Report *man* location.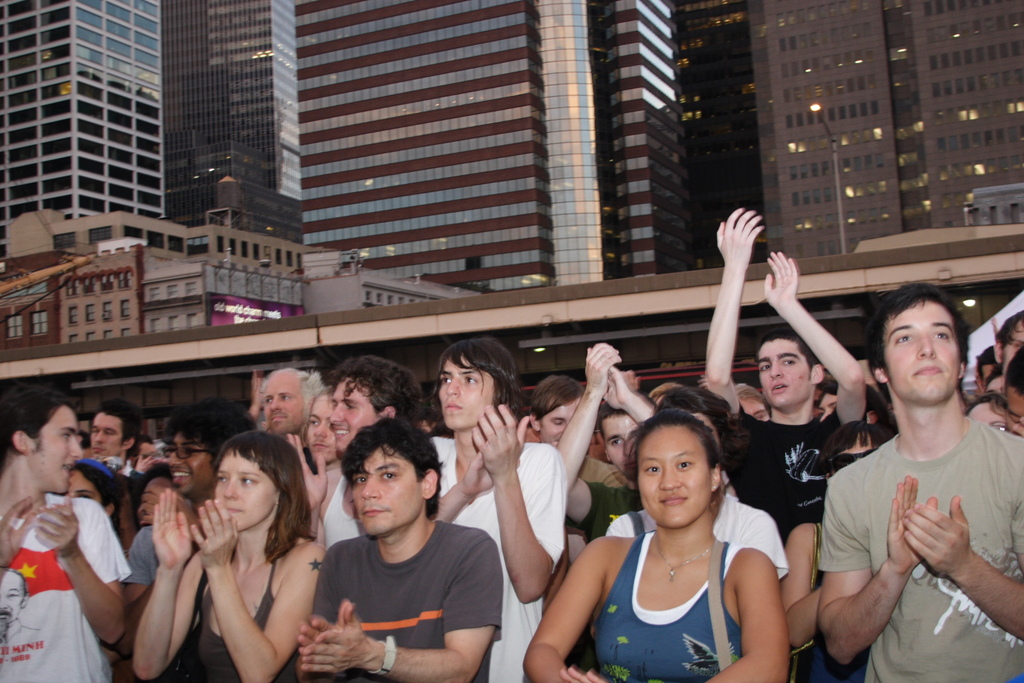
Report: rect(698, 204, 866, 552).
